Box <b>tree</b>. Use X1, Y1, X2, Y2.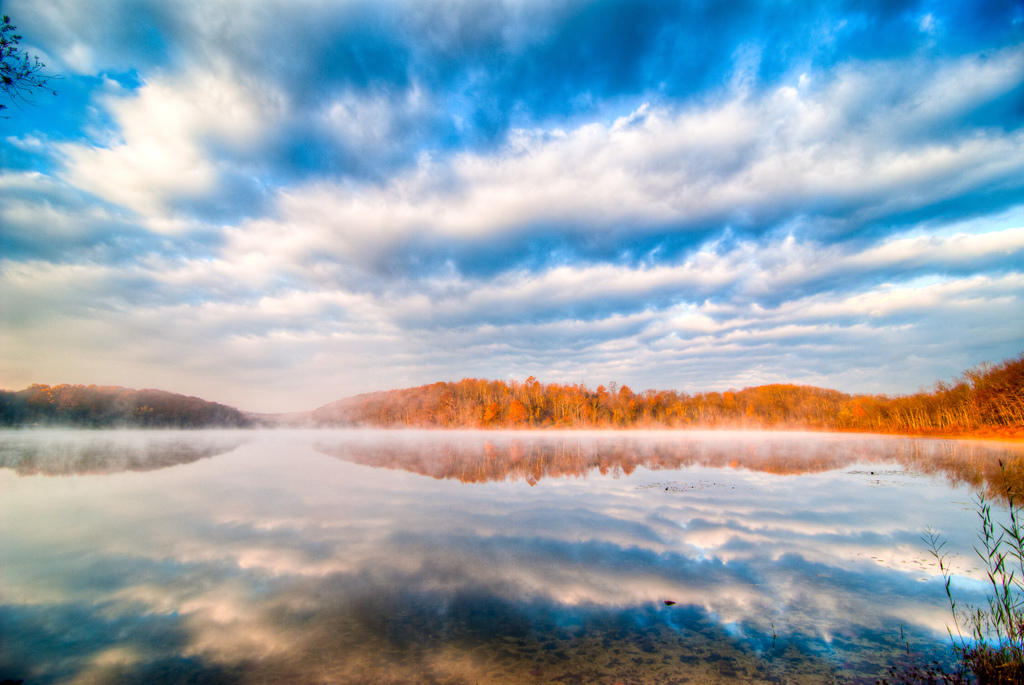
878, 394, 911, 434.
